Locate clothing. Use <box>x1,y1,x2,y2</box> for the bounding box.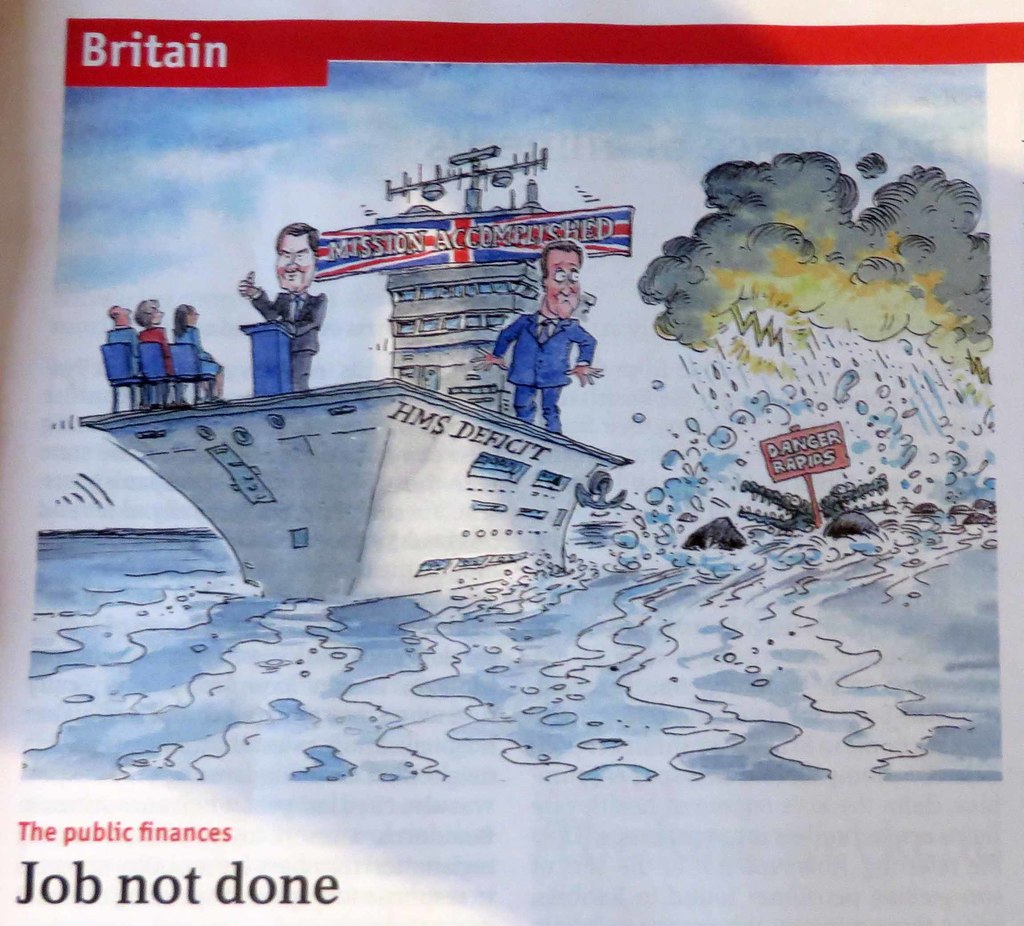
<box>495,307,600,435</box>.
